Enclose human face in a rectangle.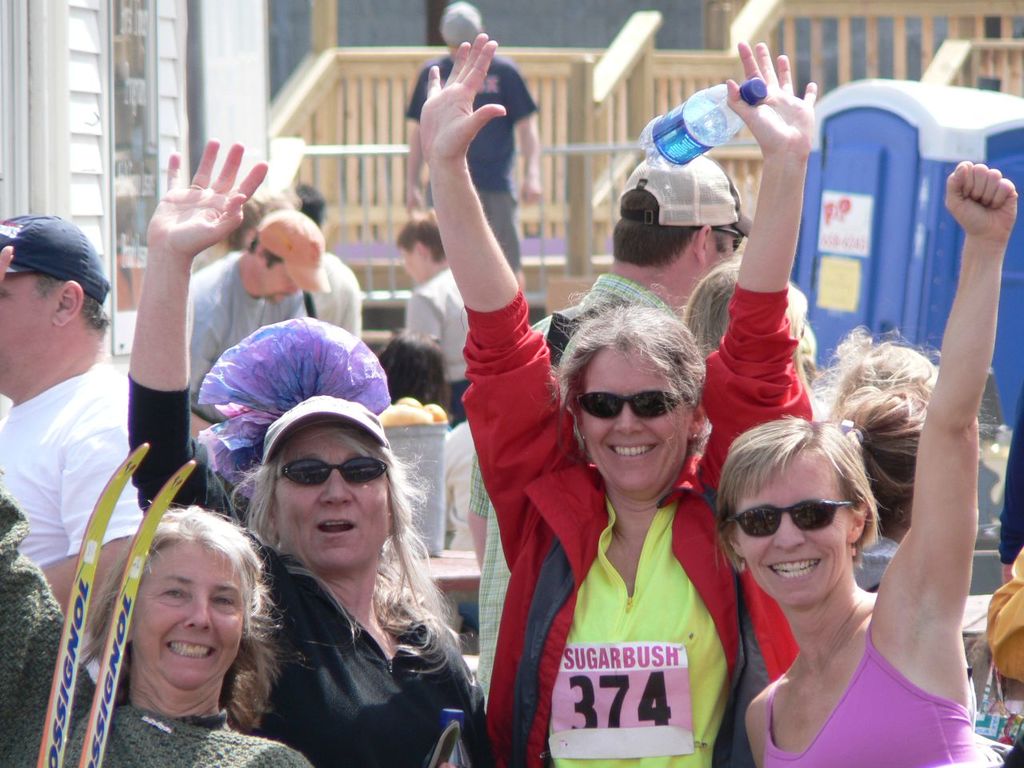
l=735, t=455, r=849, b=608.
